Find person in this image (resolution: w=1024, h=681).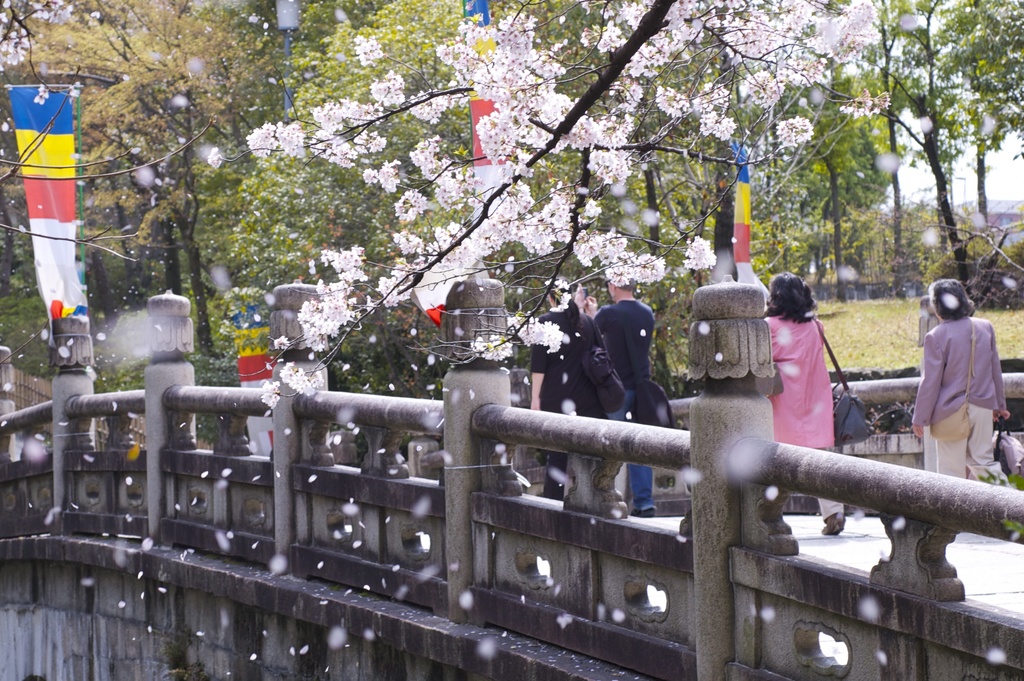
left=764, top=273, right=836, bottom=534.
